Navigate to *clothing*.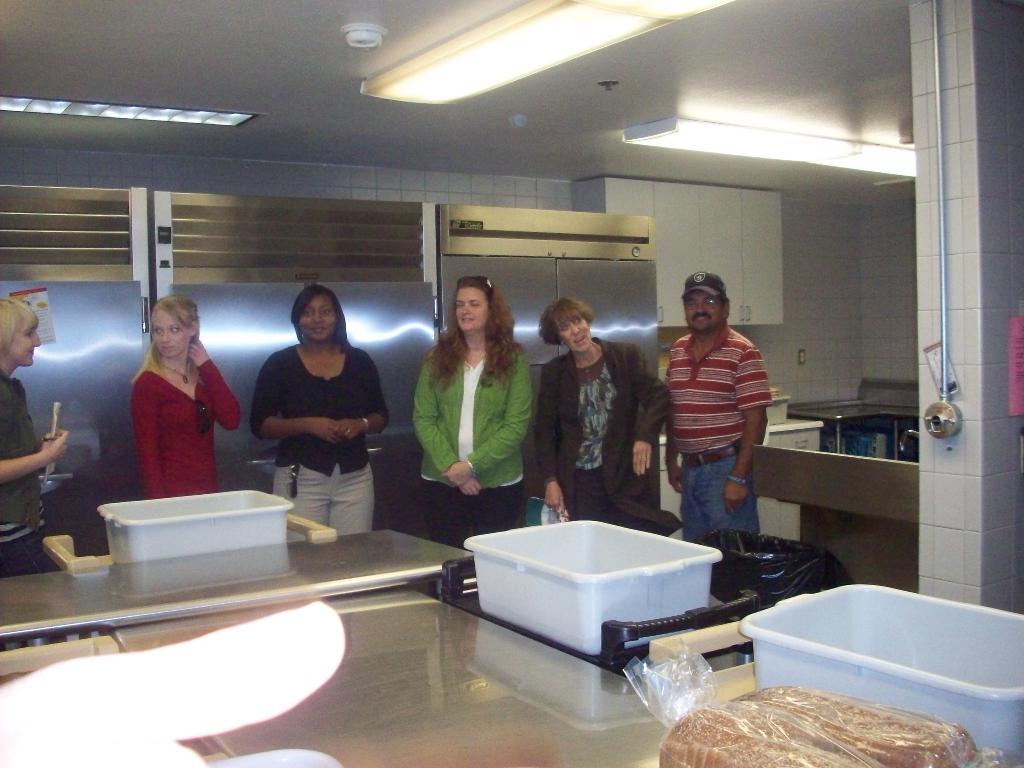
Navigation target: pyautogui.locateOnScreen(0, 365, 55, 582).
